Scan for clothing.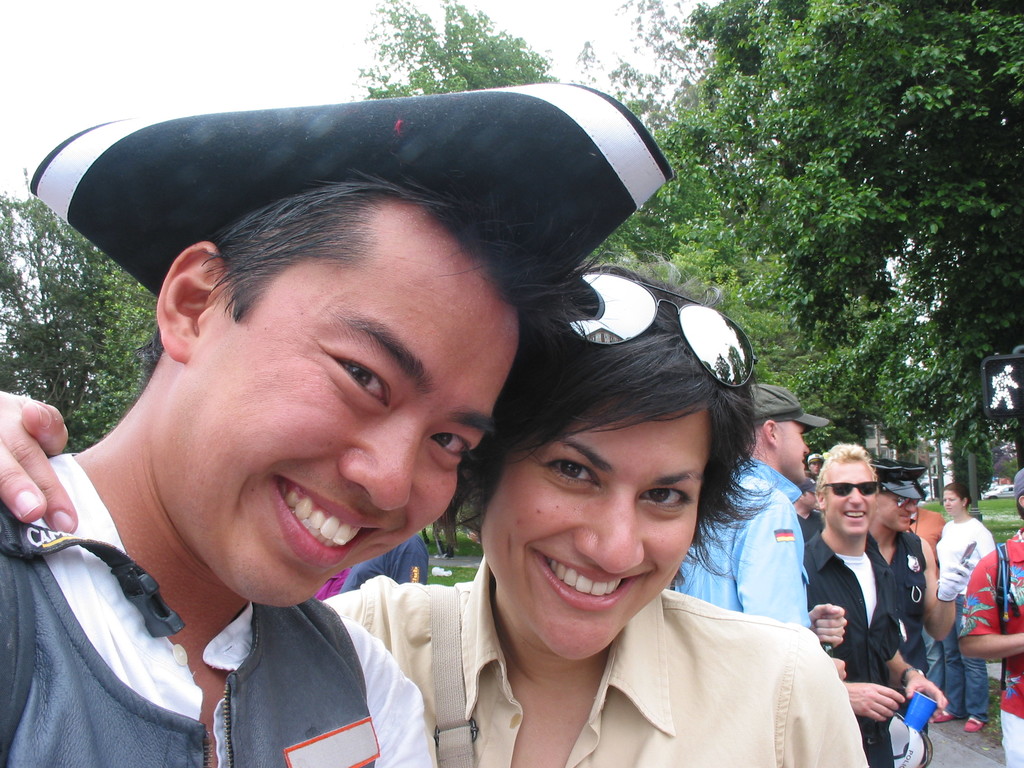
Scan result: <region>802, 529, 910, 765</region>.
